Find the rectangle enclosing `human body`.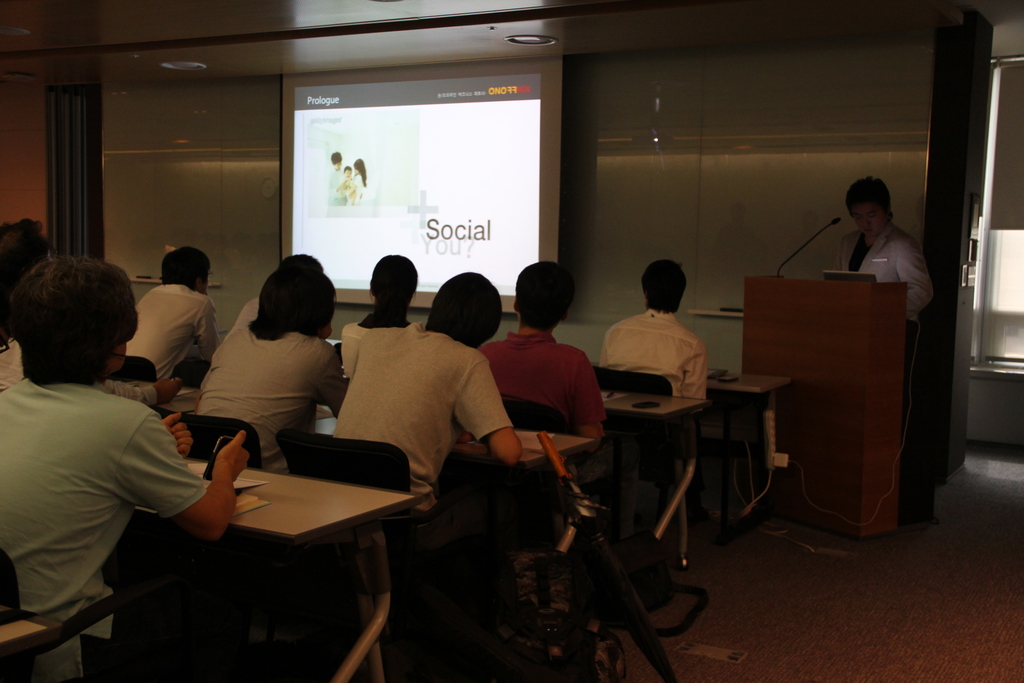
locate(609, 256, 705, 445).
